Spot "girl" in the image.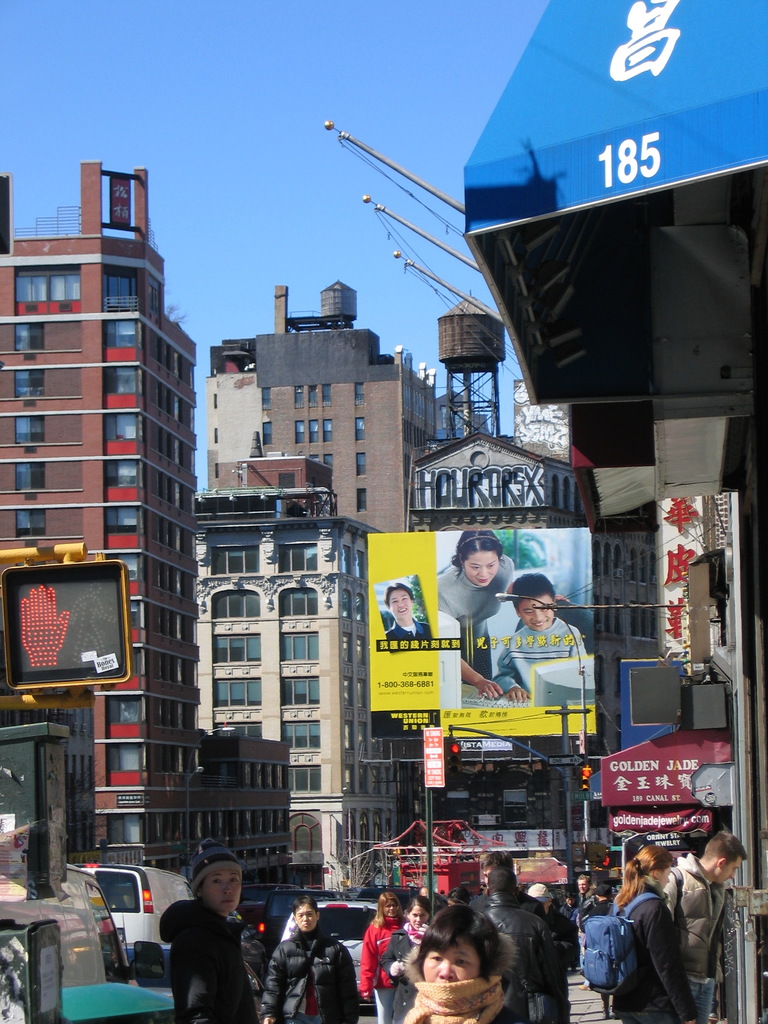
"girl" found at box=[620, 844, 702, 1023].
